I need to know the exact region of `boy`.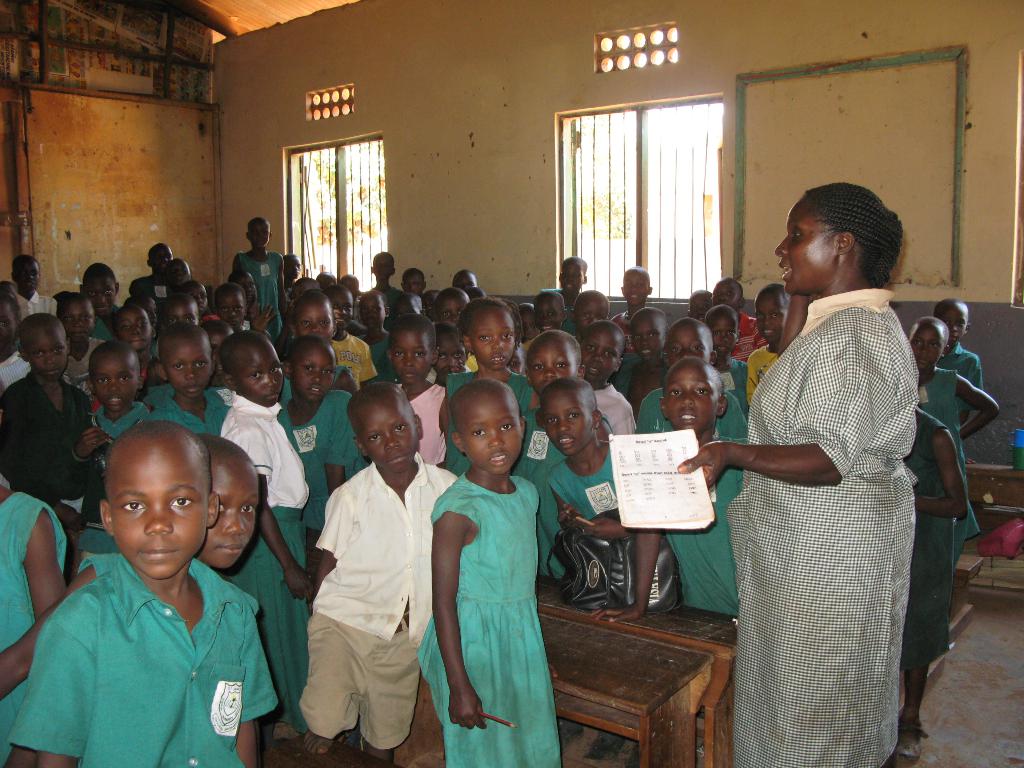
Region: box(747, 284, 787, 381).
